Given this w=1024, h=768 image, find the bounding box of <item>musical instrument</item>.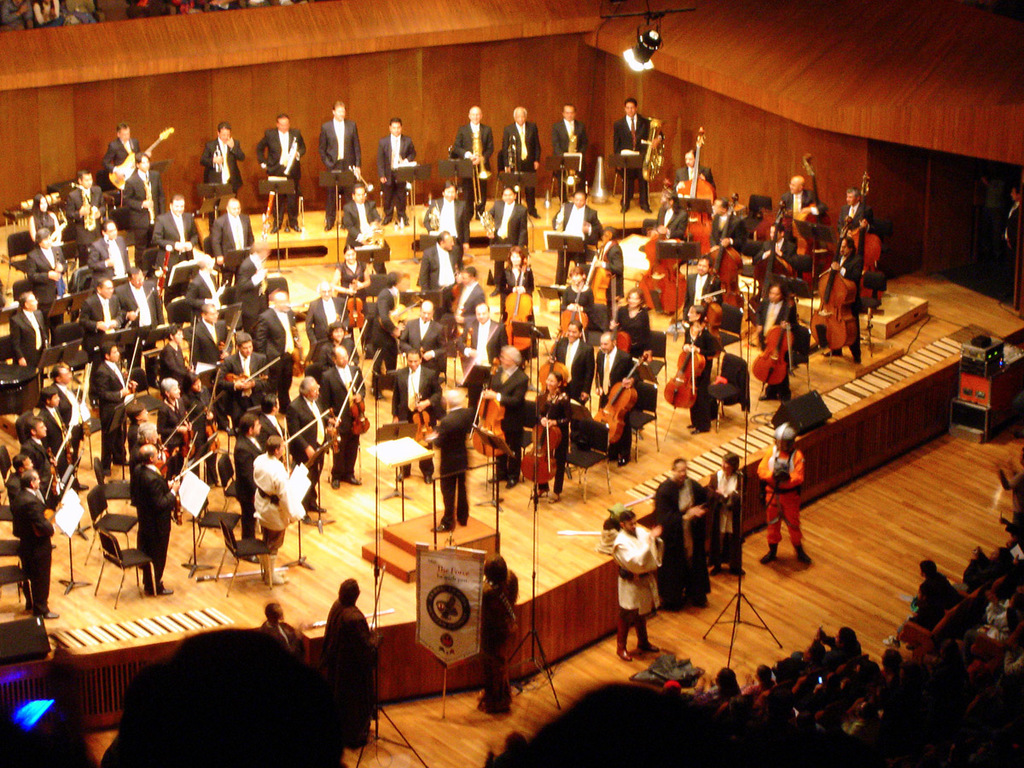
[x1=783, y1=150, x2=820, y2=262].
